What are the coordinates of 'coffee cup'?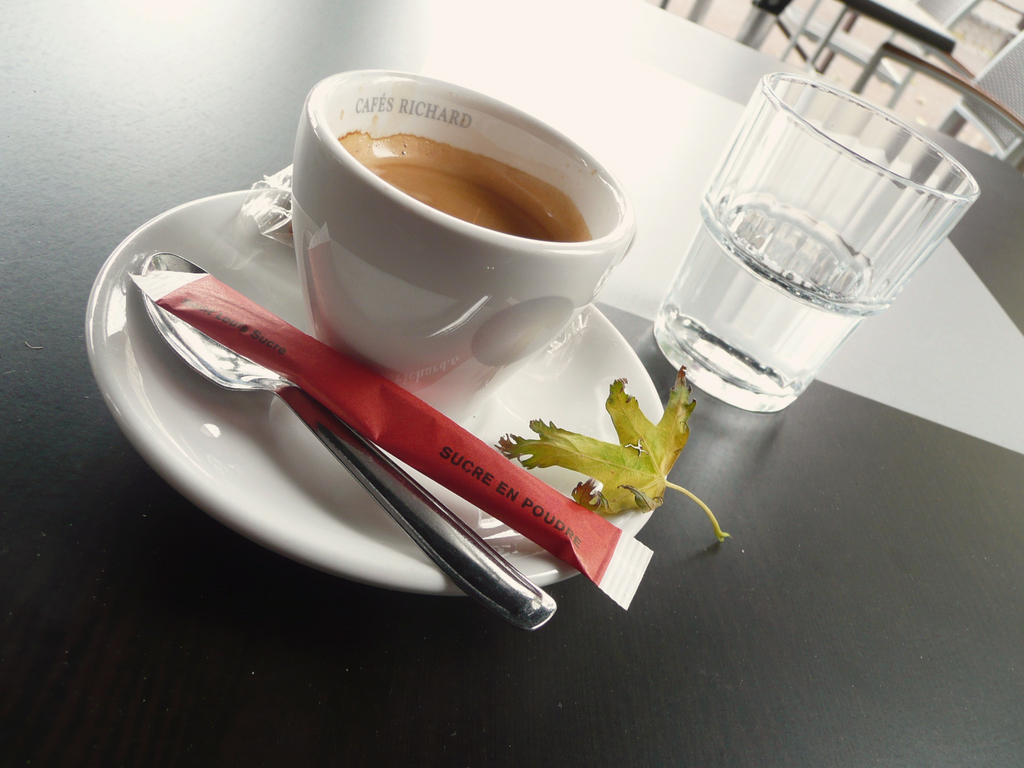
region(291, 60, 640, 426).
